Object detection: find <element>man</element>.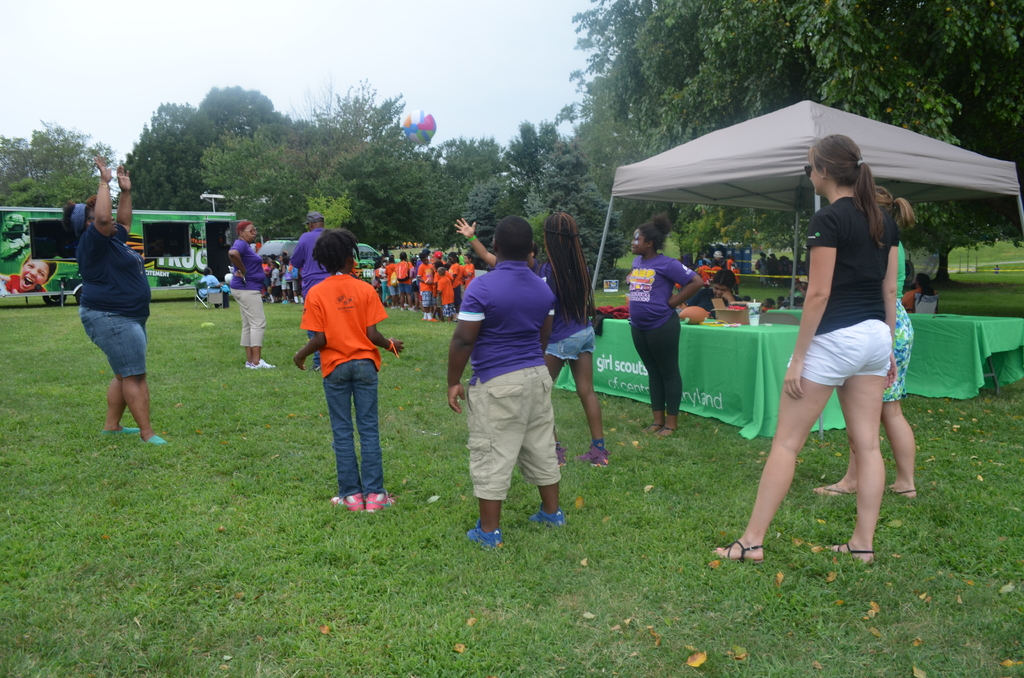
pyautogui.locateOnScreen(282, 228, 394, 532).
